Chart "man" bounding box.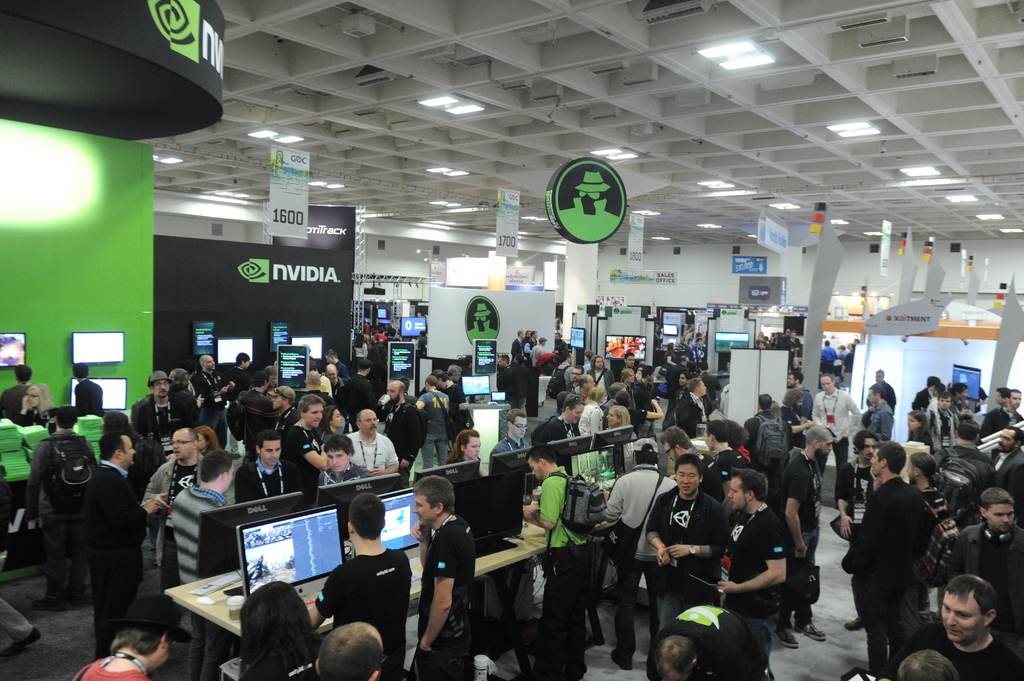
Charted: crop(24, 409, 97, 616).
